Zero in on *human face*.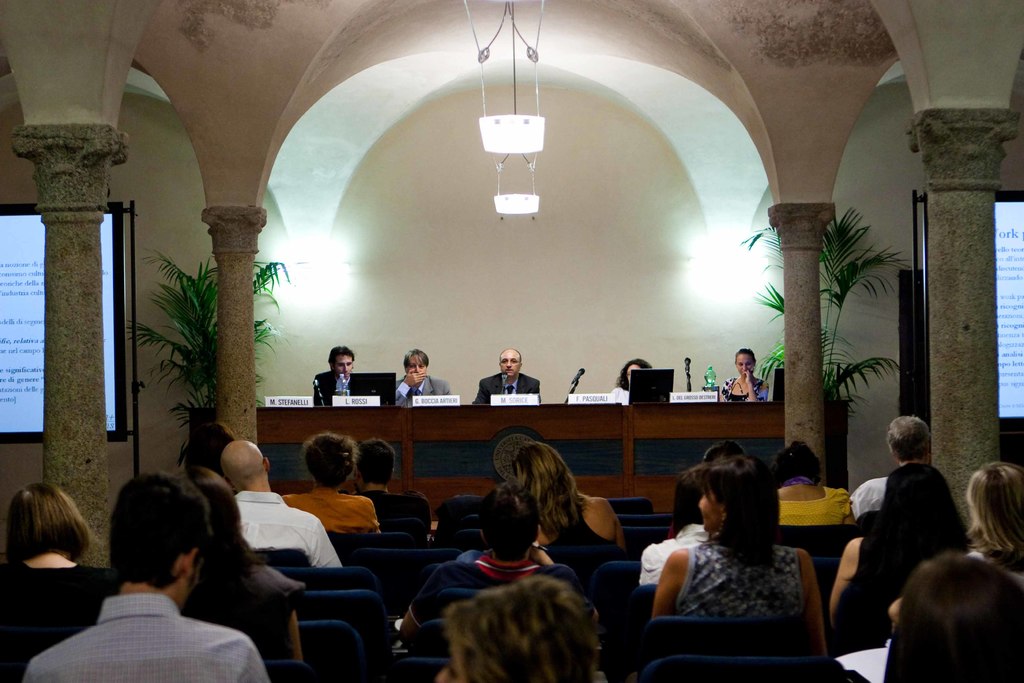
Zeroed in: BBox(732, 350, 755, 377).
